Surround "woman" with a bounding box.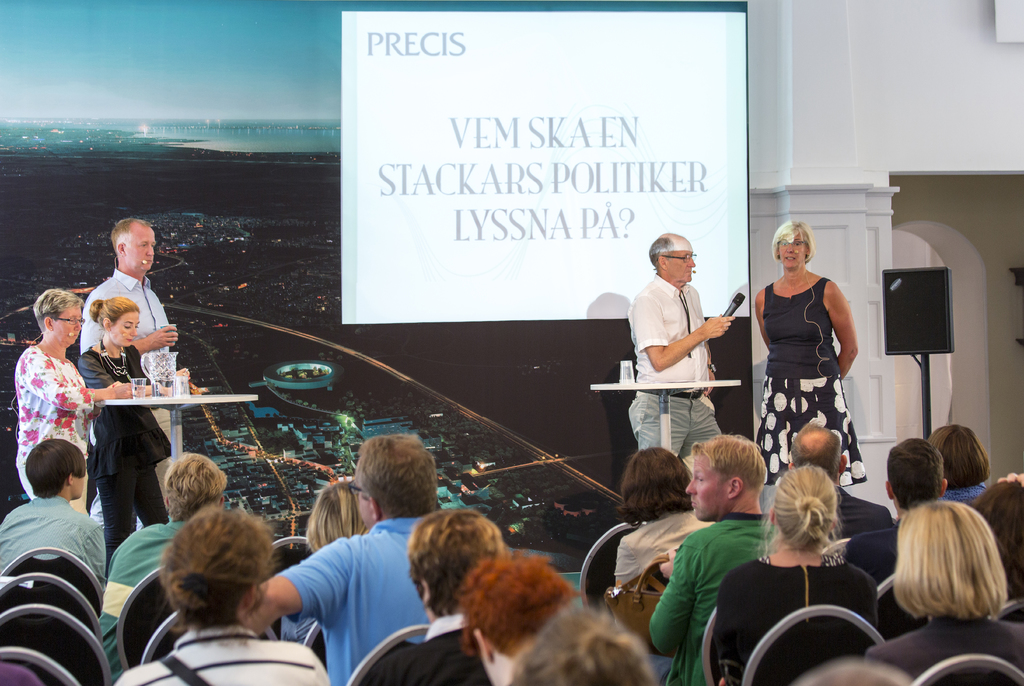
15, 280, 143, 516.
